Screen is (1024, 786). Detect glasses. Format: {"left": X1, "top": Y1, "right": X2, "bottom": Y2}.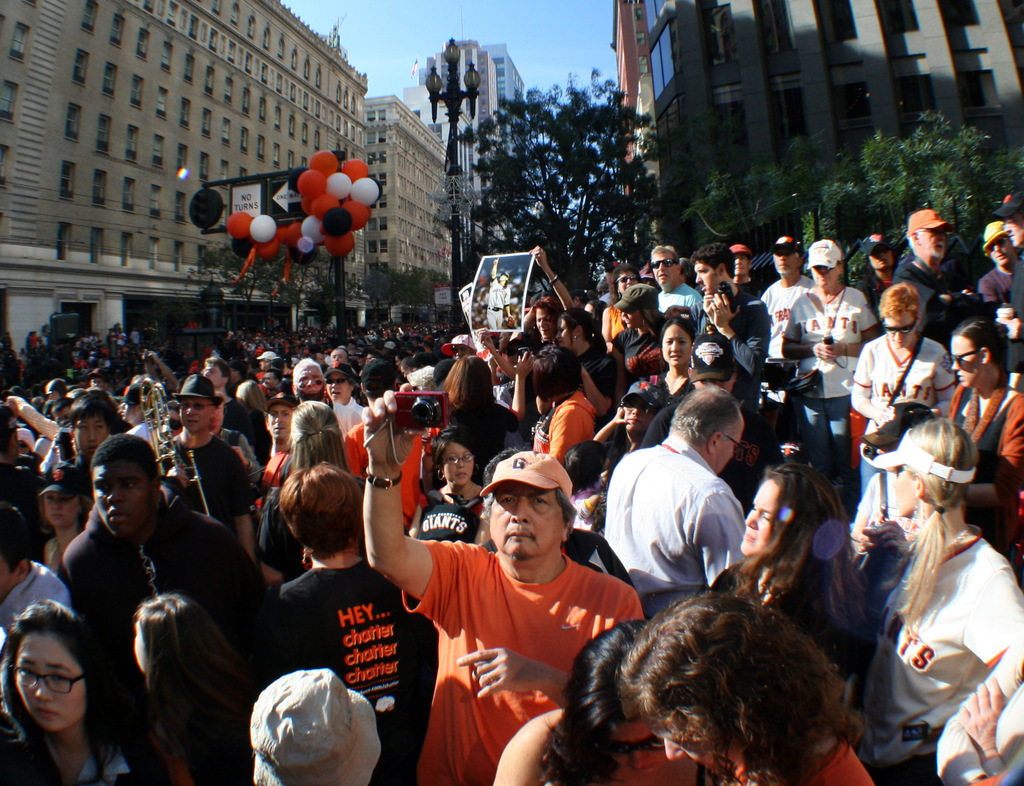
{"left": 440, "top": 451, "right": 478, "bottom": 471}.
